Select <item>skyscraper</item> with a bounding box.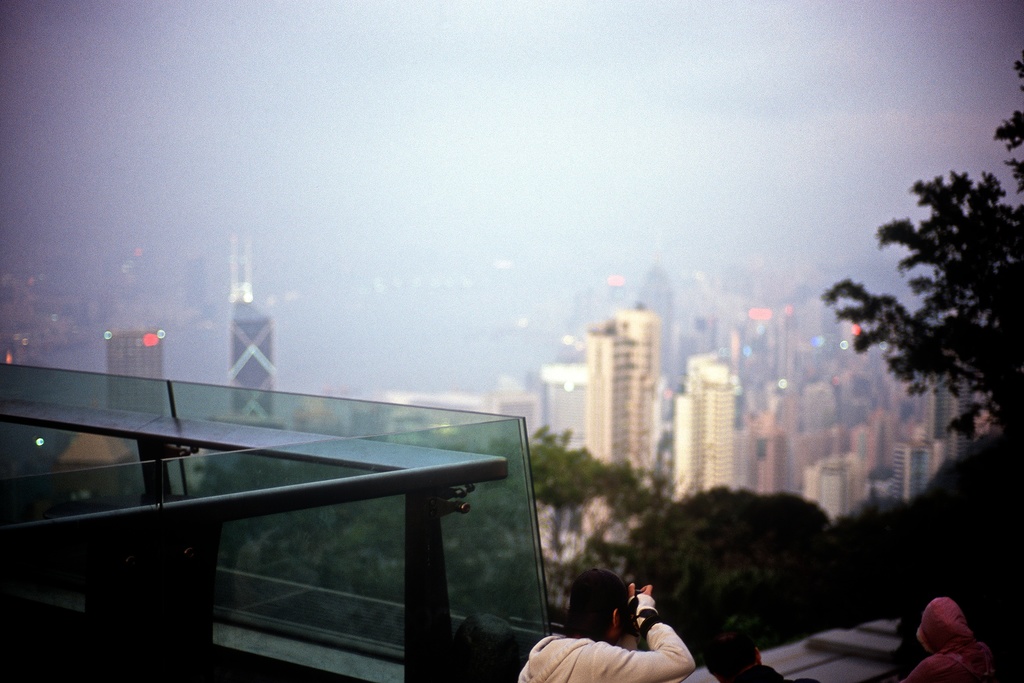
109,327,173,425.
